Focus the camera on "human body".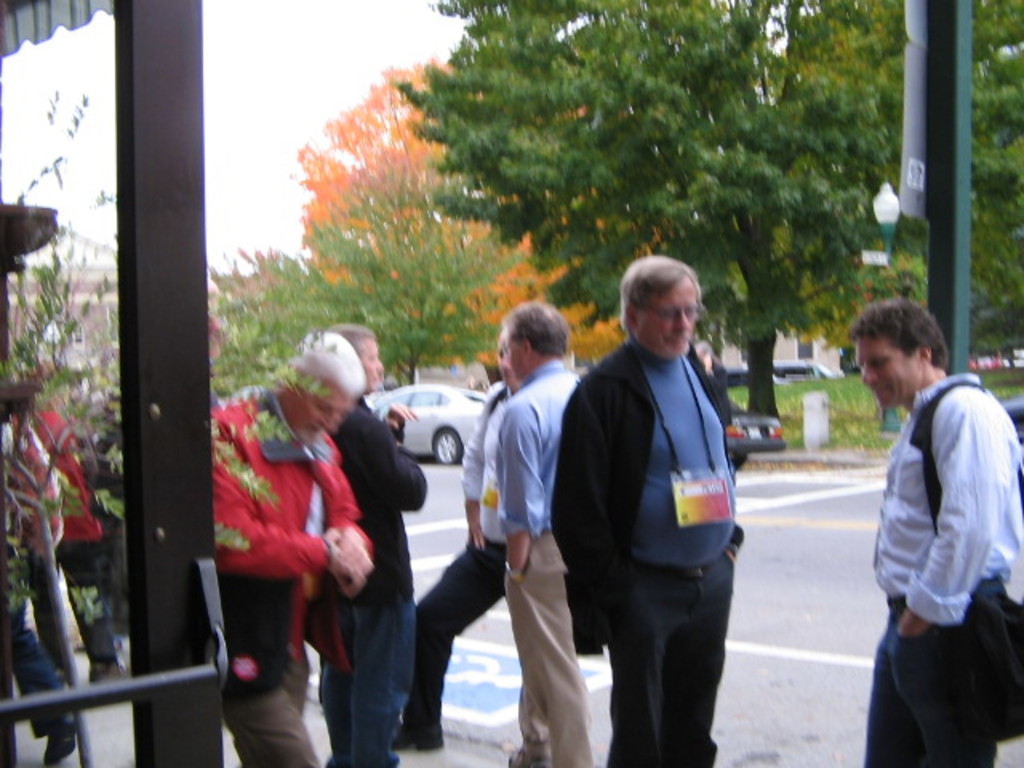
Focus region: {"left": 211, "top": 379, "right": 370, "bottom": 766}.
